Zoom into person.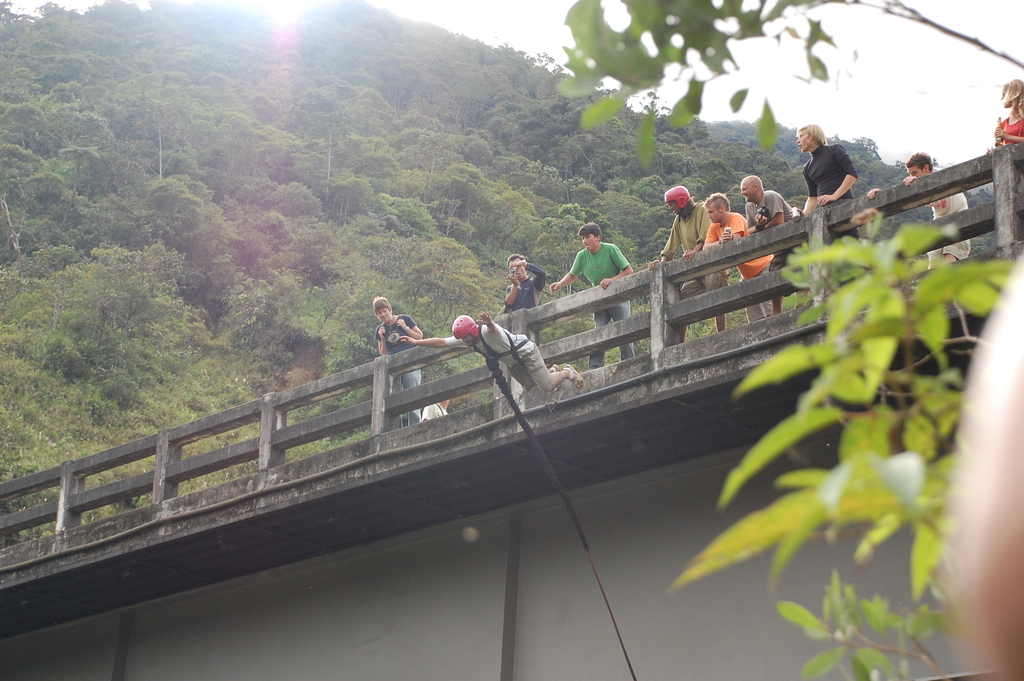
Zoom target: bbox(901, 154, 980, 275).
